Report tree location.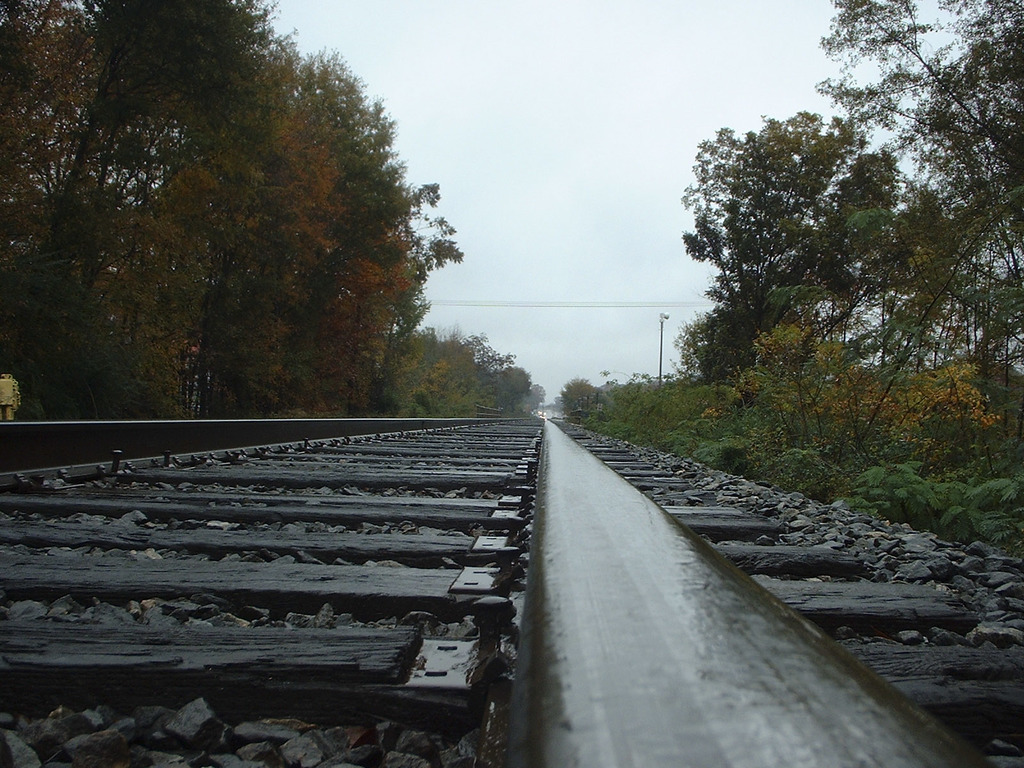
Report: l=804, t=0, r=1023, b=441.
